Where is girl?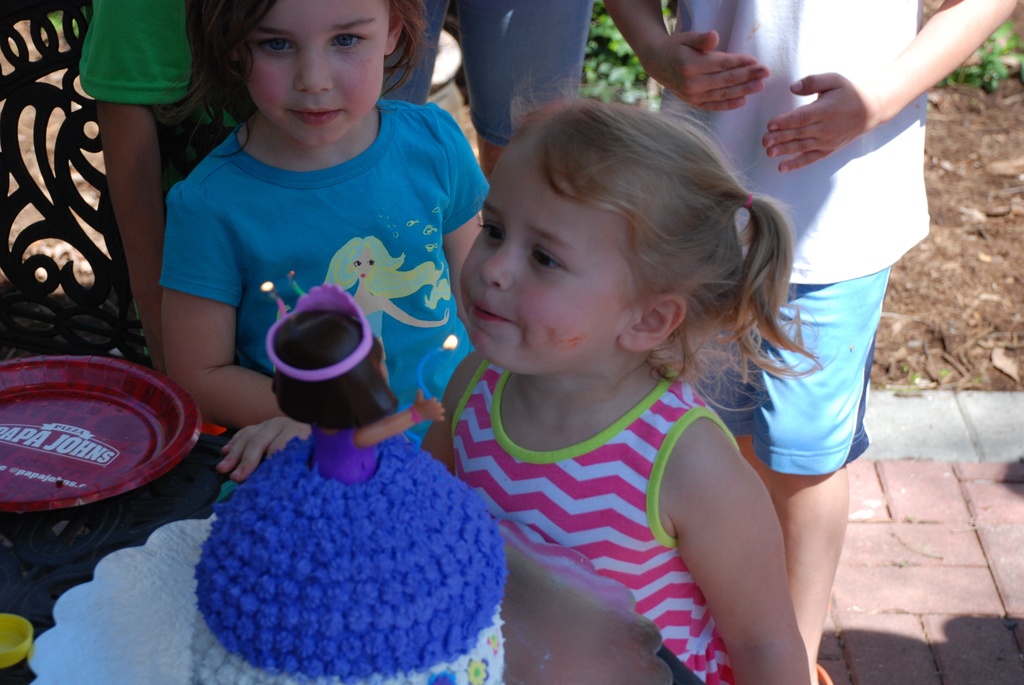
left=417, top=87, right=808, bottom=684.
